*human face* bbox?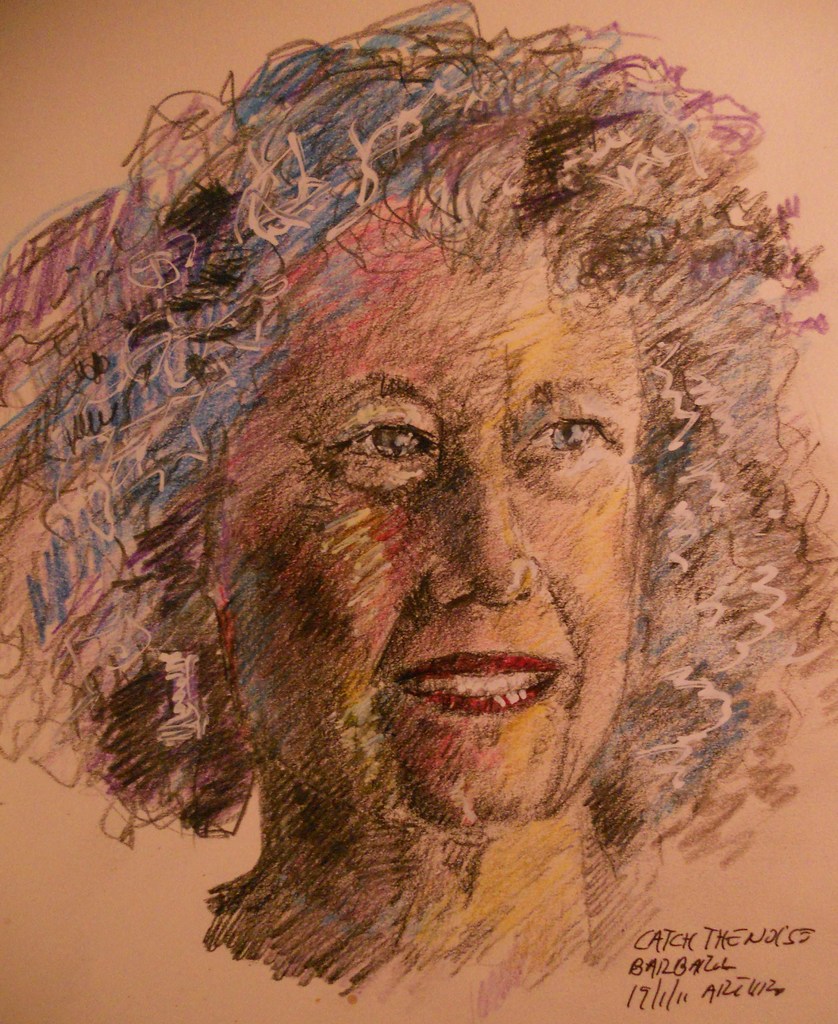
[229,242,639,826]
